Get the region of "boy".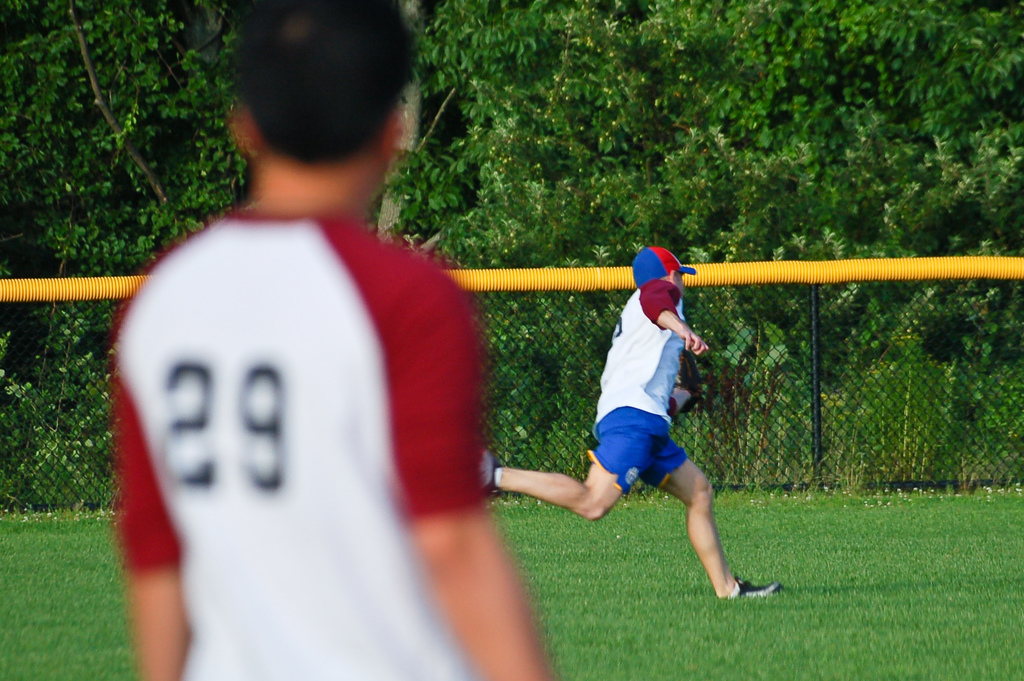
bbox(468, 242, 782, 602).
